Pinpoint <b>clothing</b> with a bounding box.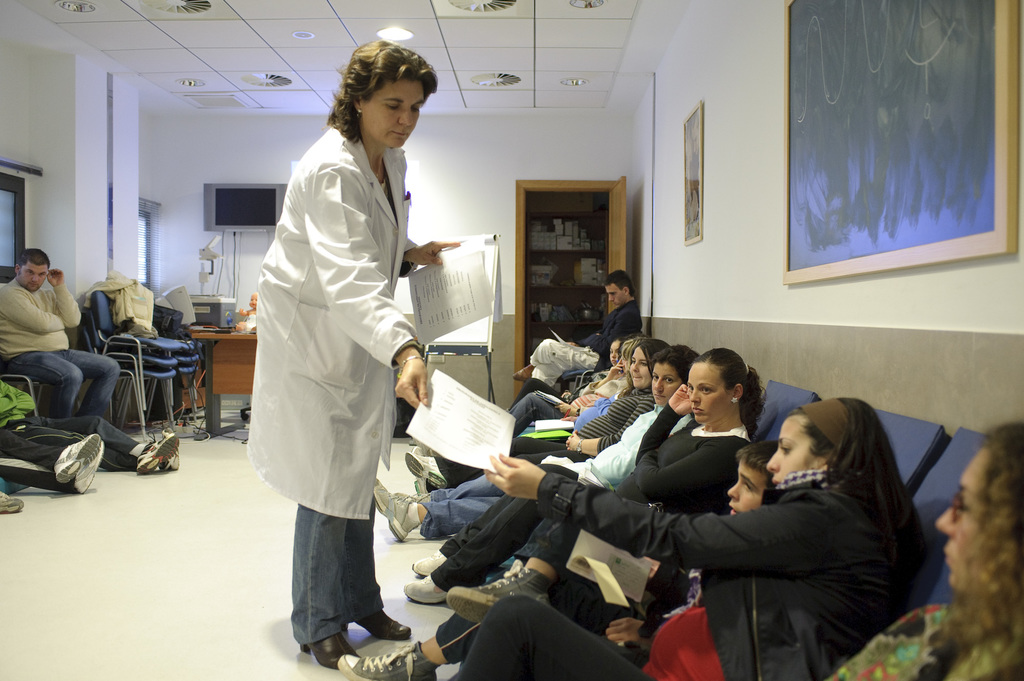
<box>428,397,752,593</box>.
